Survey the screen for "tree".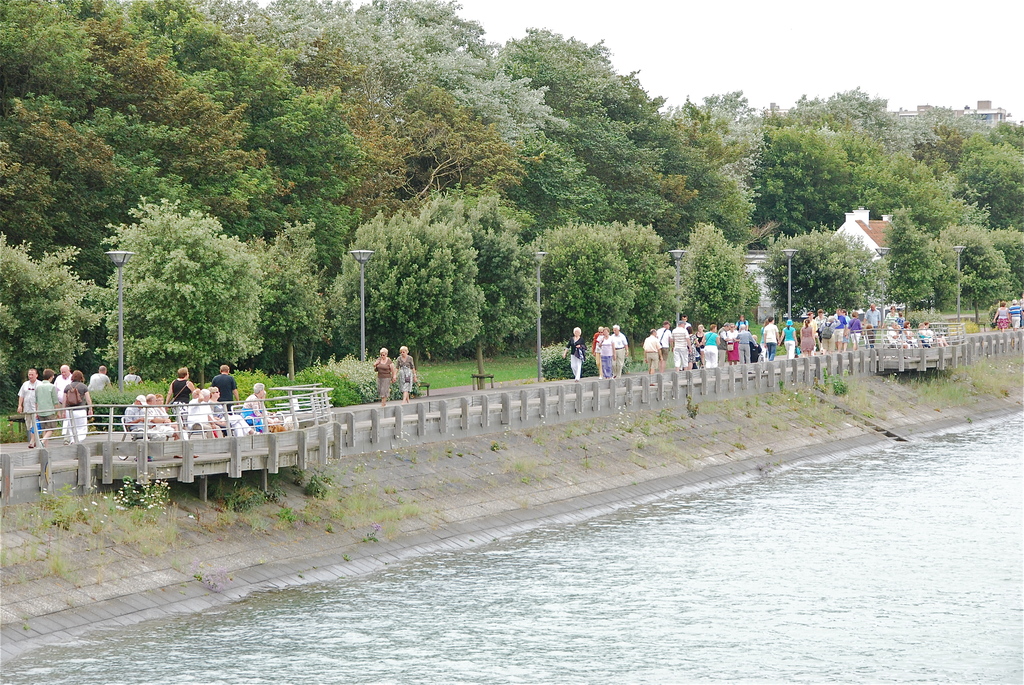
Survey found: select_region(235, 0, 554, 190).
